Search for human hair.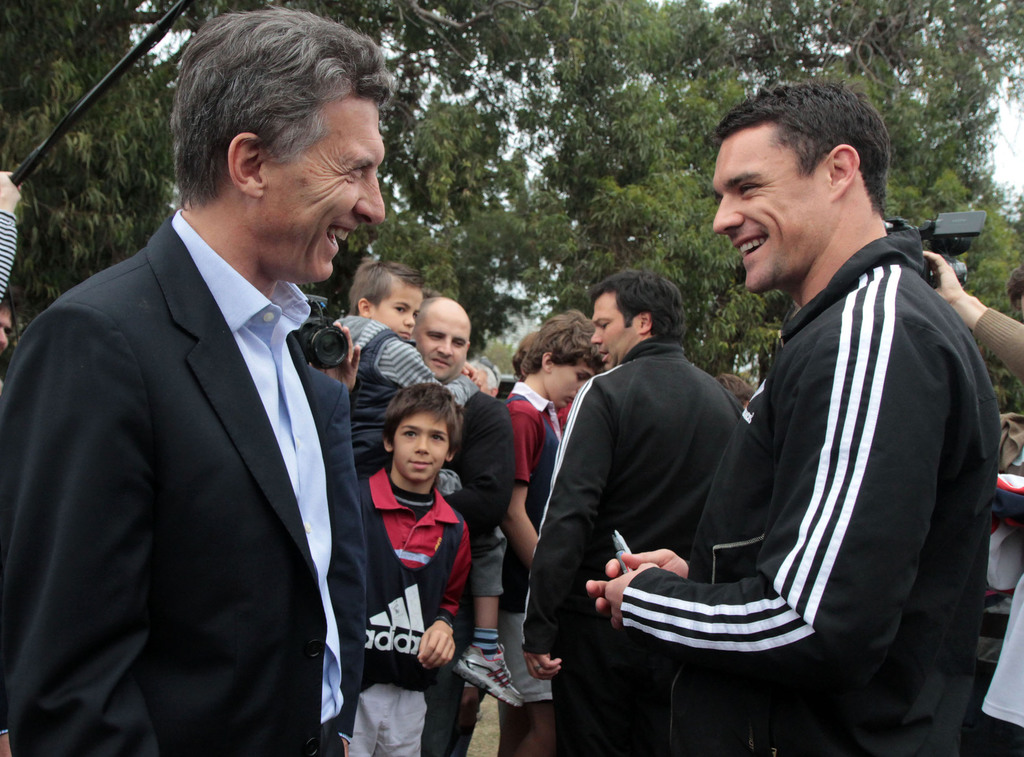
Found at x1=0 y1=282 x2=20 y2=321.
